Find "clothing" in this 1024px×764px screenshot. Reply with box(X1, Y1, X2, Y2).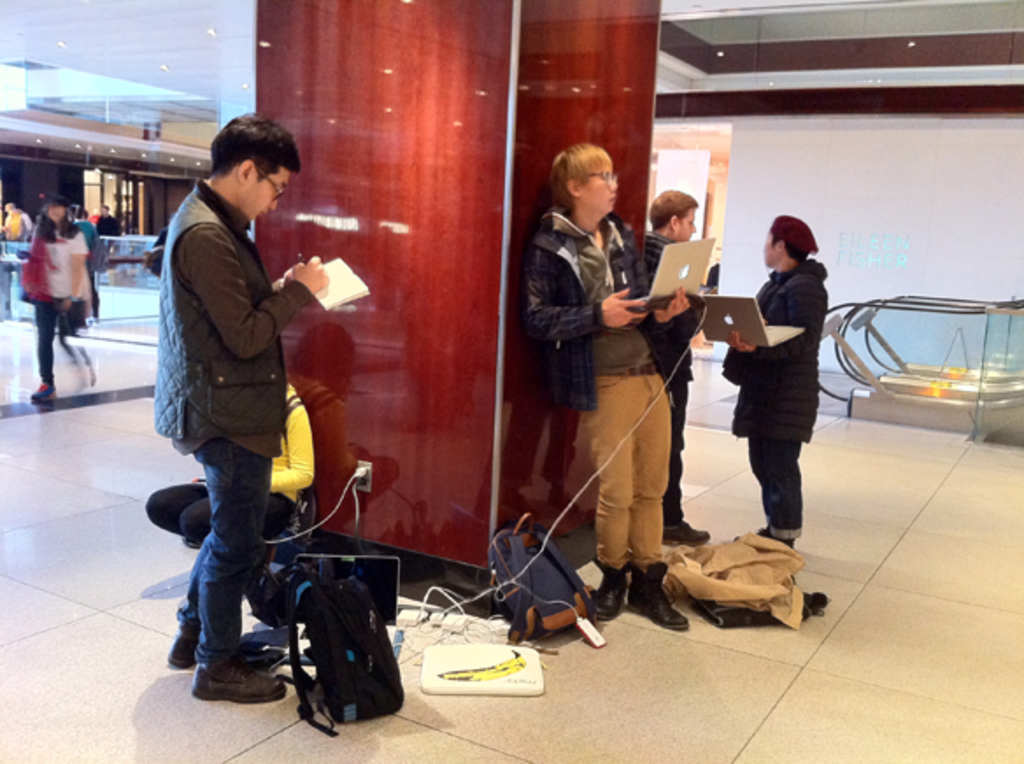
box(593, 375, 677, 568).
